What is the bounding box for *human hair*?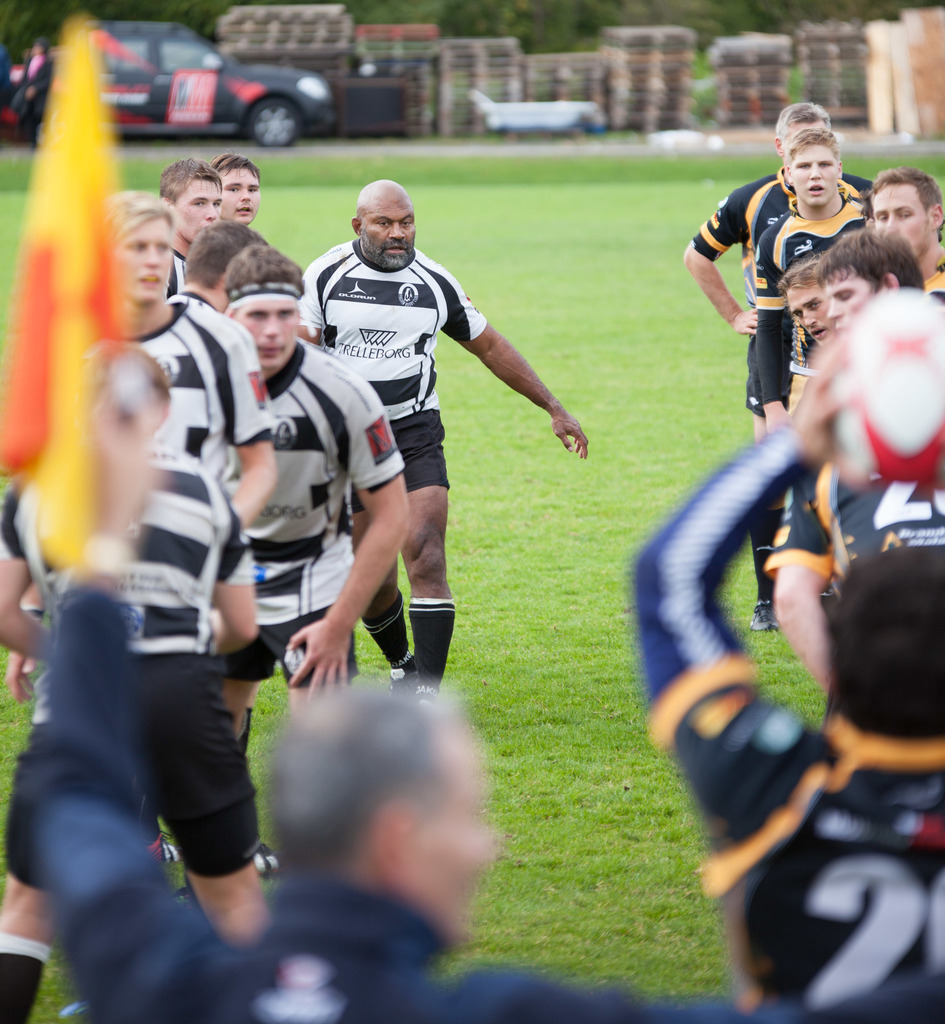
select_region(240, 674, 486, 923).
